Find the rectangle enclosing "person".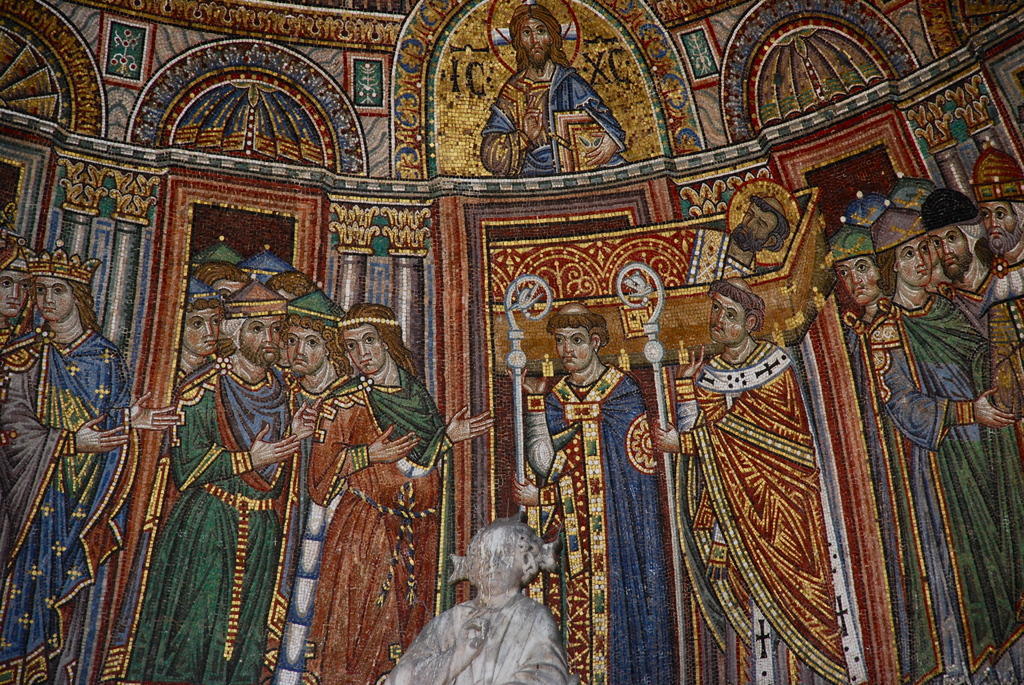
select_region(0, 236, 29, 349).
